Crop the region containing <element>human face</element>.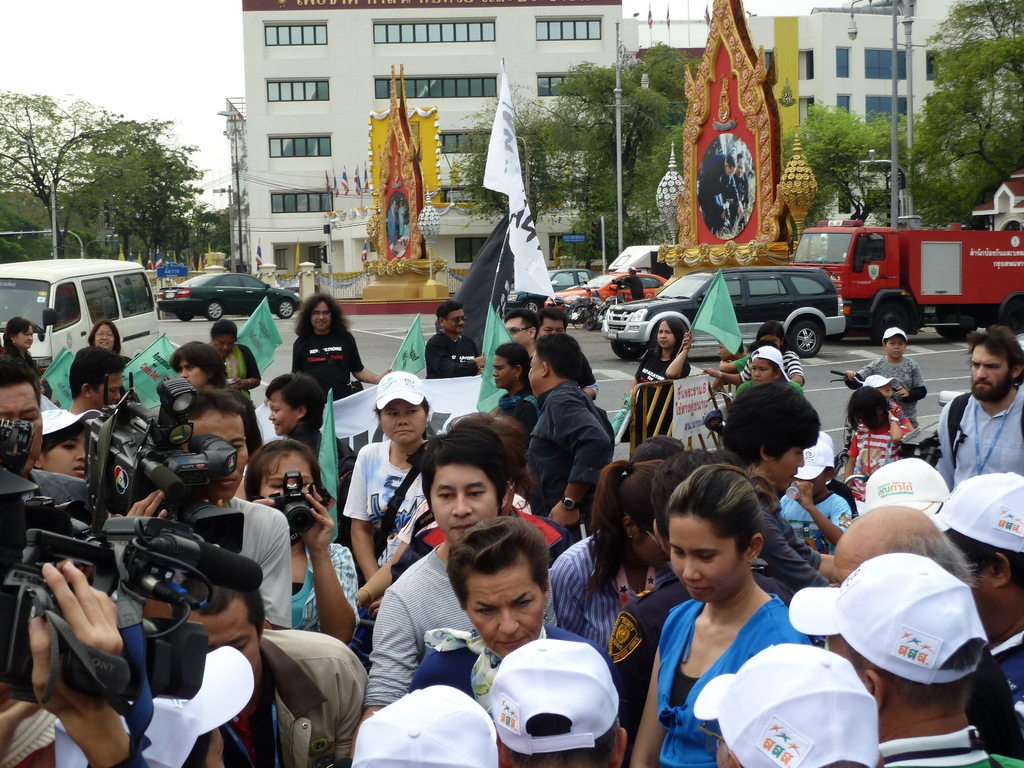
Crop region: x1=312, y1=303, x2=331, y2=332.
